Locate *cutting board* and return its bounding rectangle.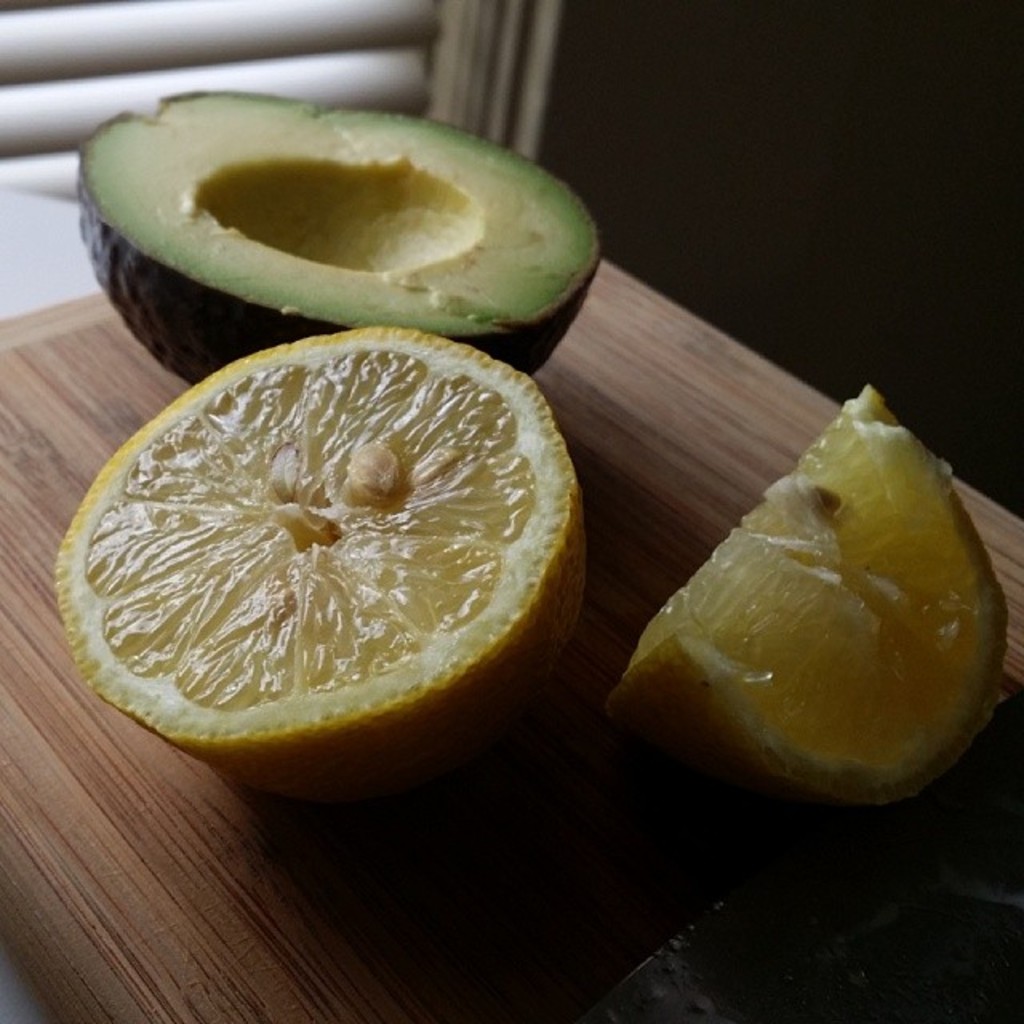
Rect(0, 253, 1022, 1022).
